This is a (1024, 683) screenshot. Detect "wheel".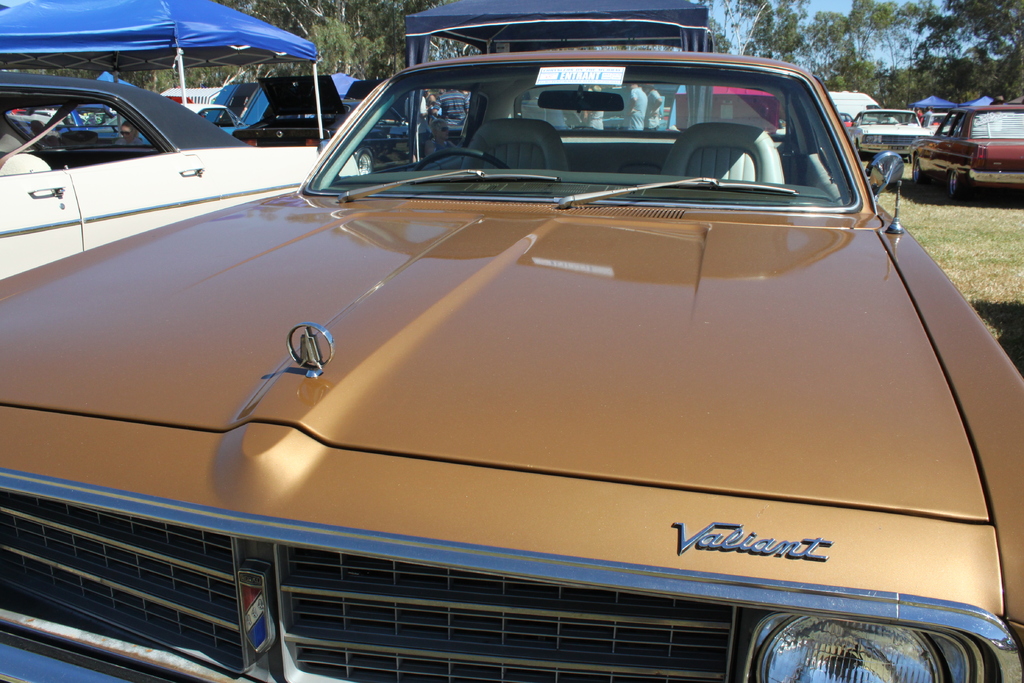
pyautogui.locateOnScreen(414, 147, 509, 169).
